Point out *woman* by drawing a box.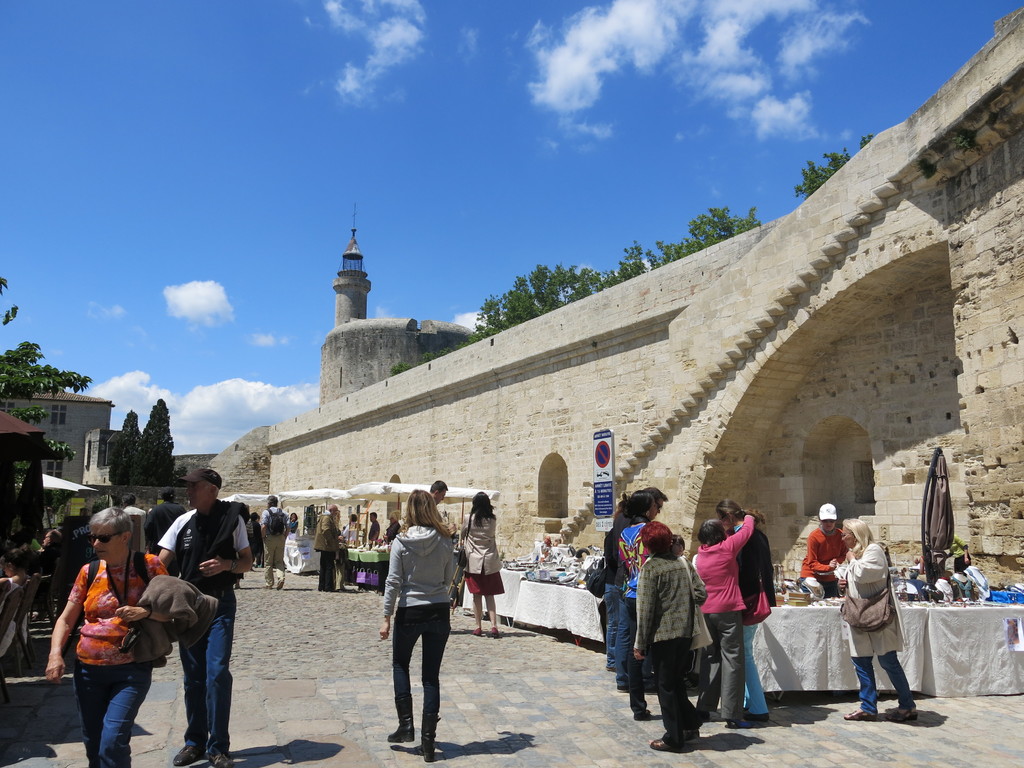
BBox(380, 488, 454, 762).
